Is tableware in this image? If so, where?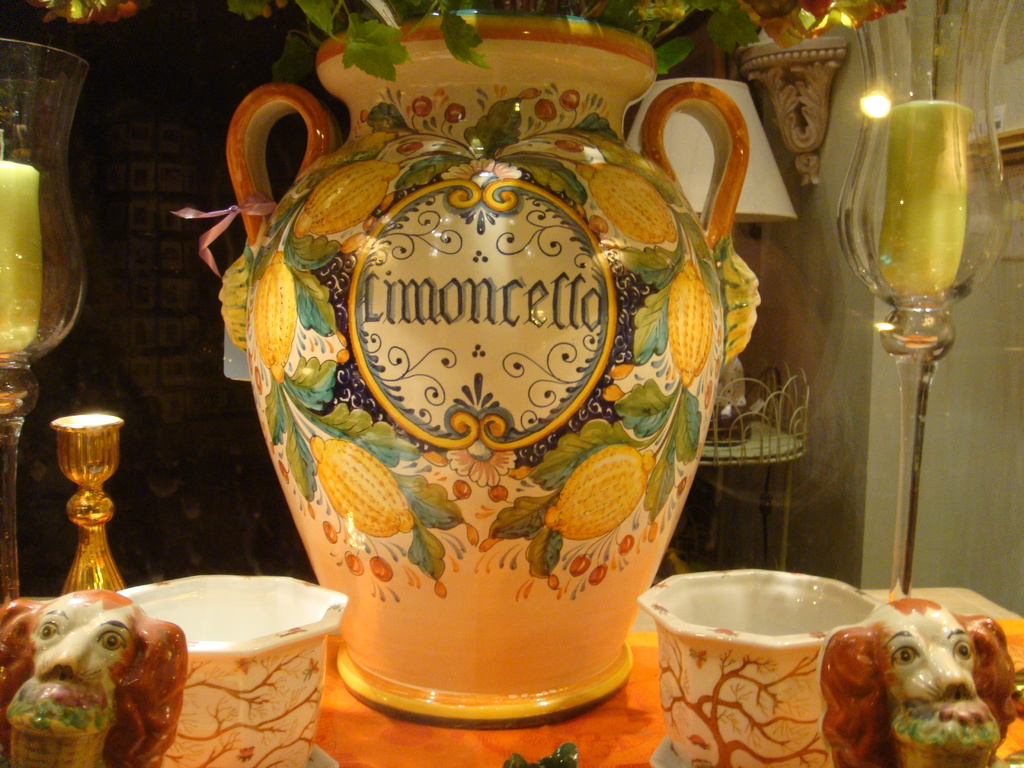
Yes, at detection(639, 568, 899, 767).
